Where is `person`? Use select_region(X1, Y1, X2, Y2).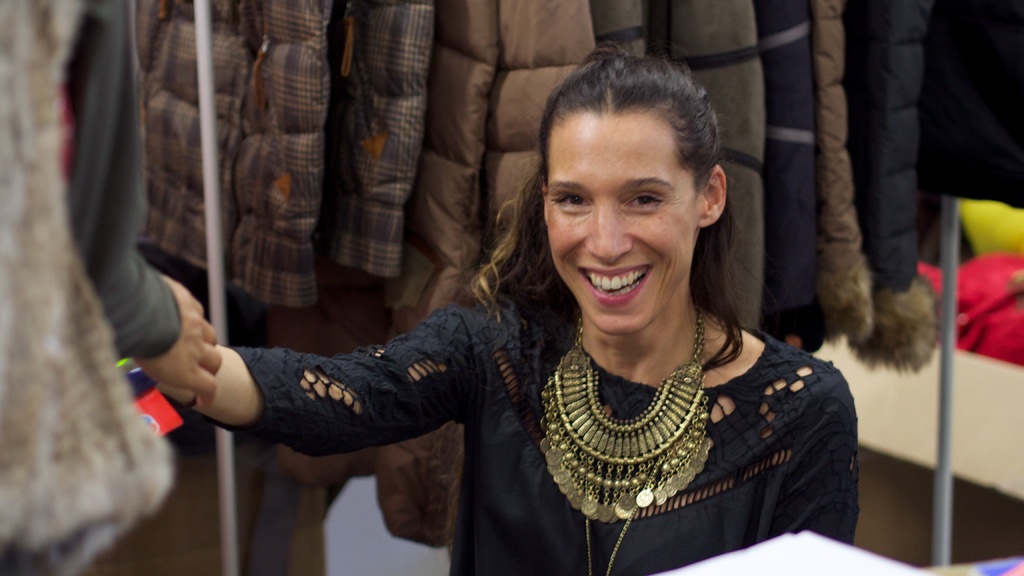
select_region(0, 0, 220, 567).
